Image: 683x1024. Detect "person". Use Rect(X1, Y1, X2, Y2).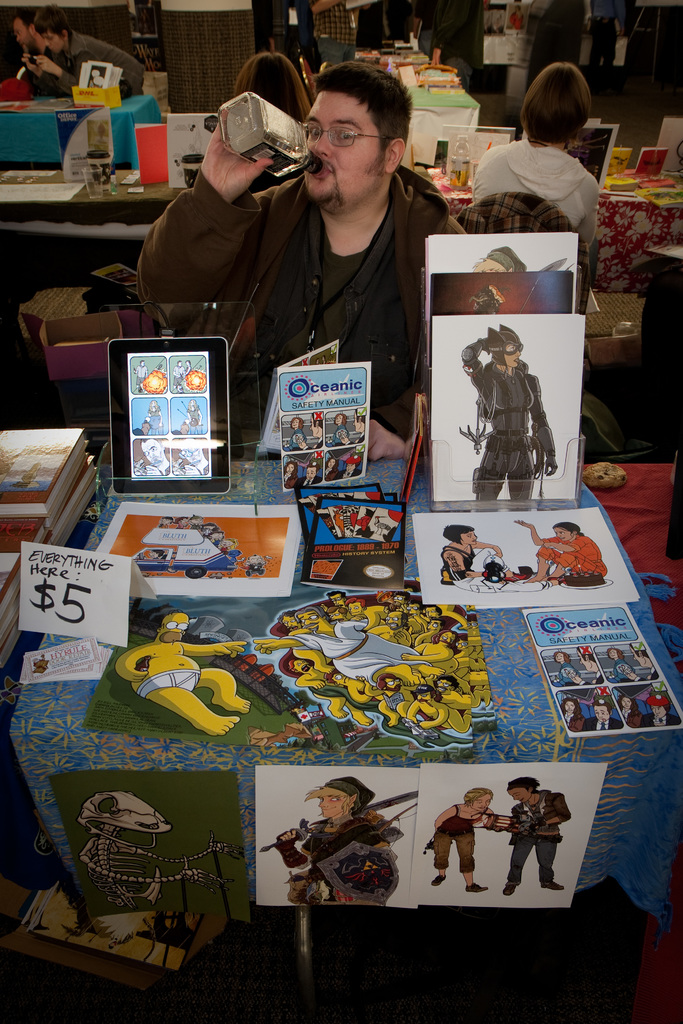
Rect(516, 517, 609, 591).
